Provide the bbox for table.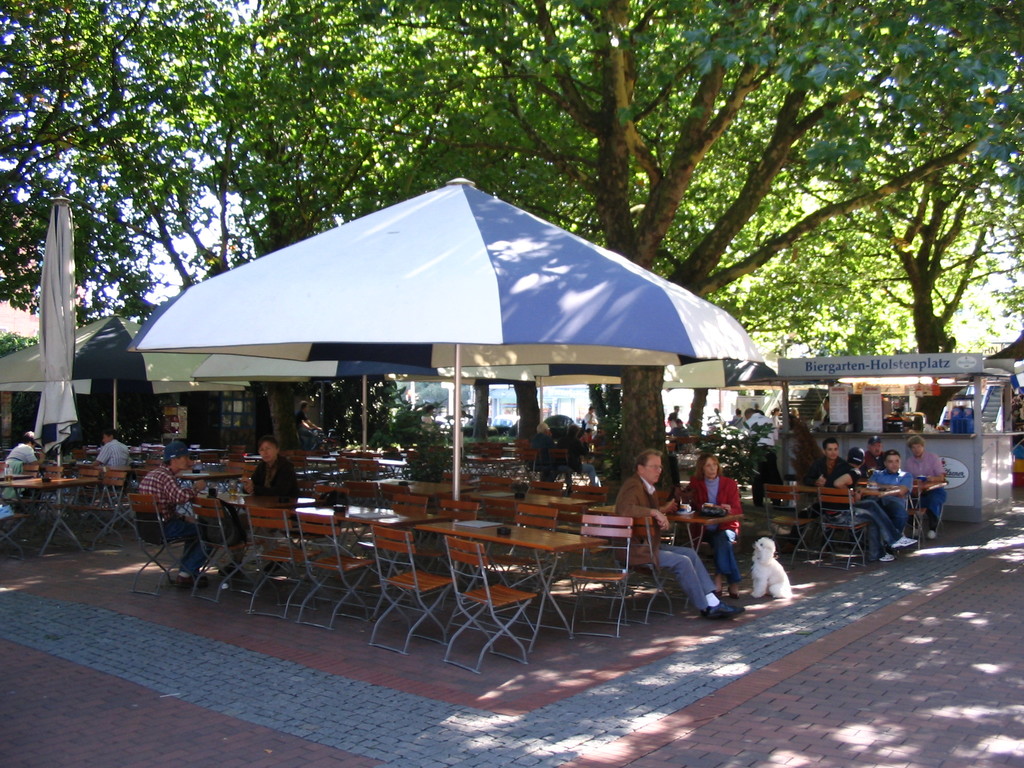
[x1=298, y1=502, x2=459, y2=588].
